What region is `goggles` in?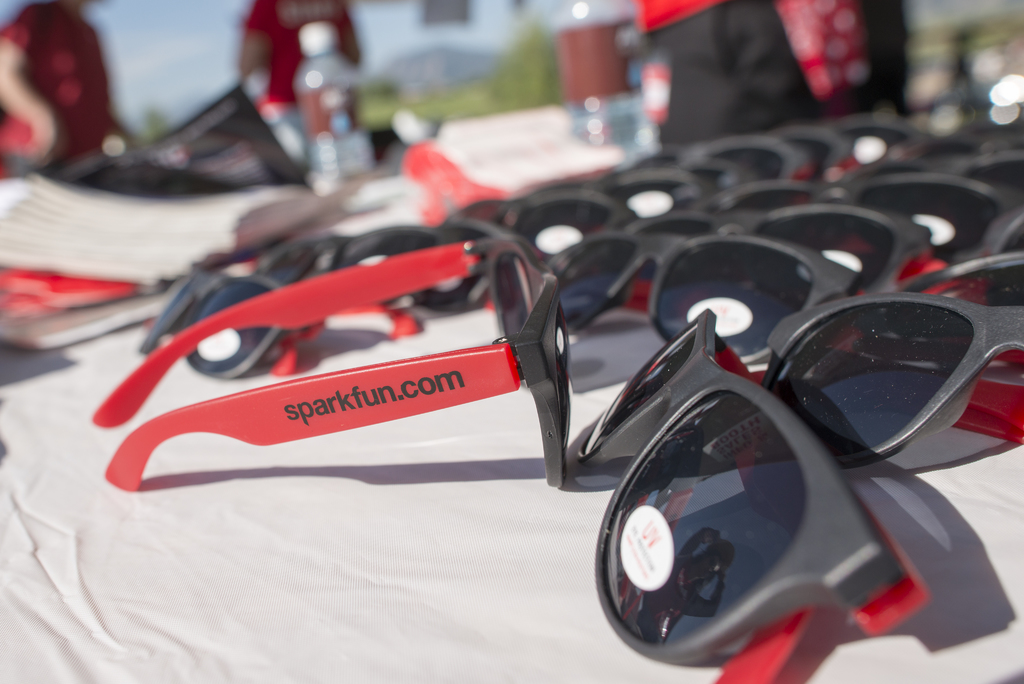
624:202:934:294.
